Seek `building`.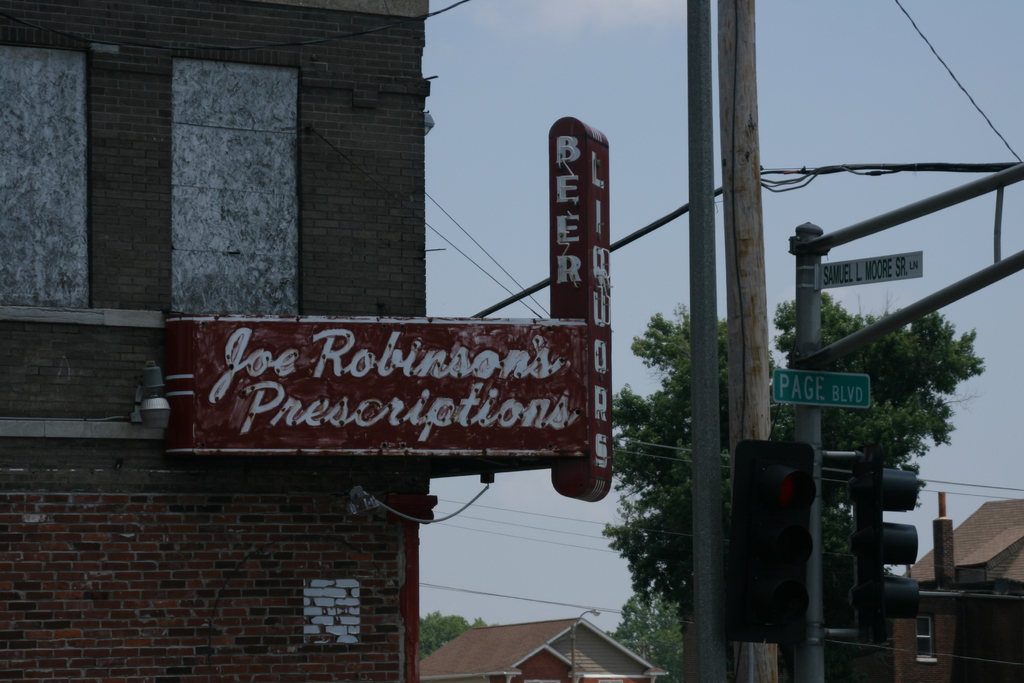
(0, 0, 419, 682).
